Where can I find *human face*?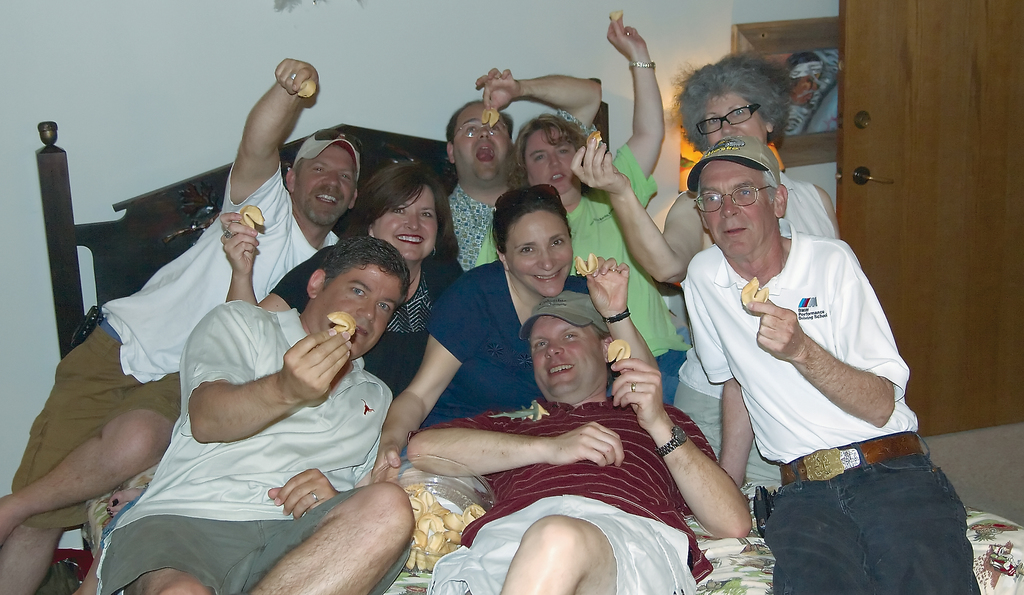
You can find it at (x1=505, y1=212, x2=572, y2=297).
